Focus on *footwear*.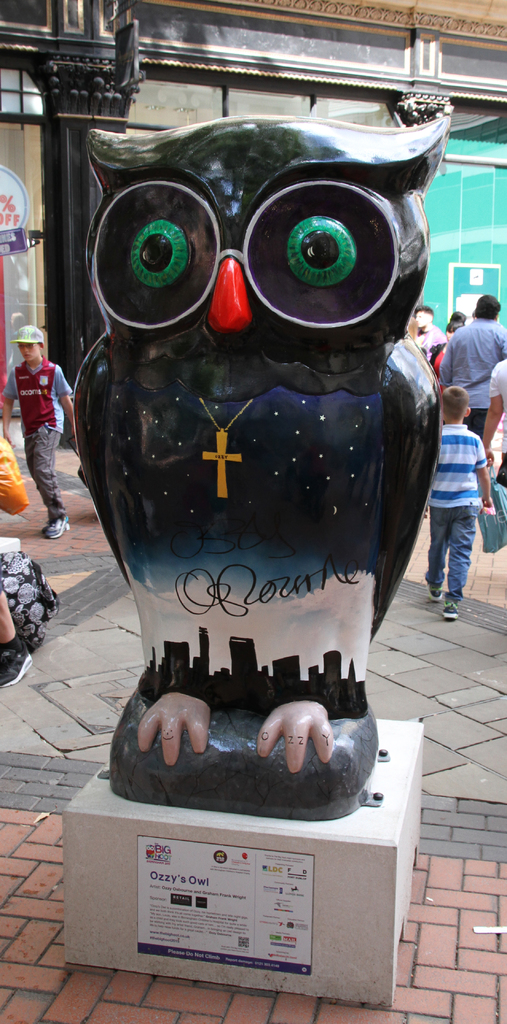
Focused at [424,581,447,609].
